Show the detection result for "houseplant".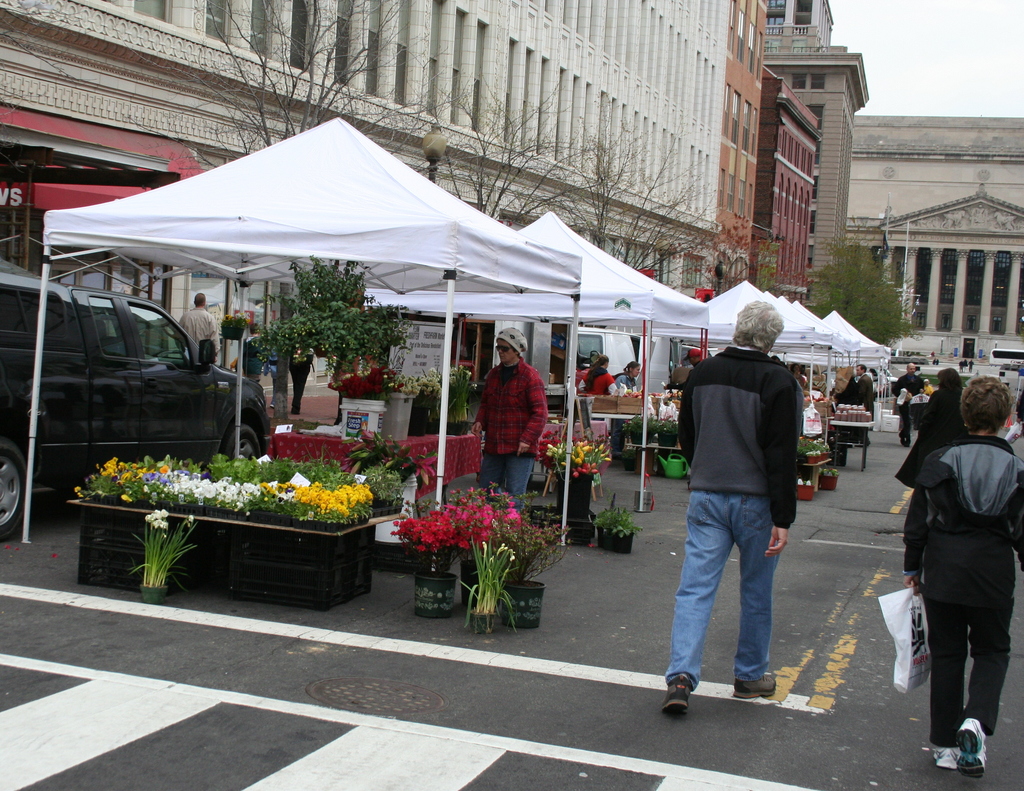
<box>378,372,418,439</box>.
